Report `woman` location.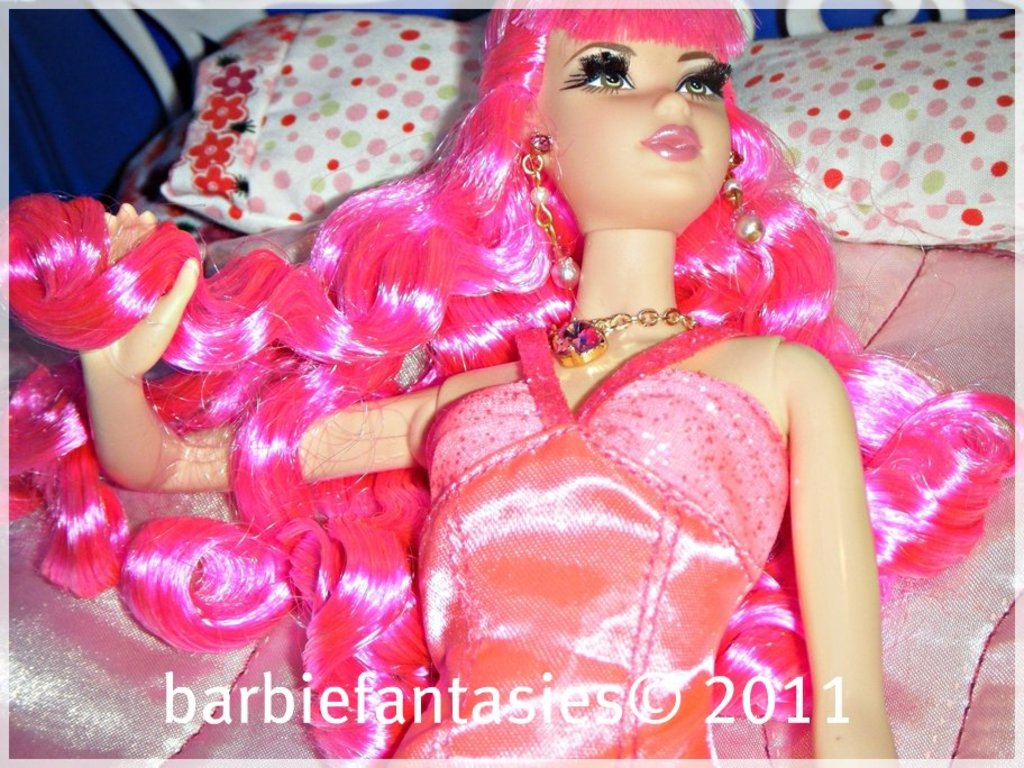
Report: [0,0,1023,767].
